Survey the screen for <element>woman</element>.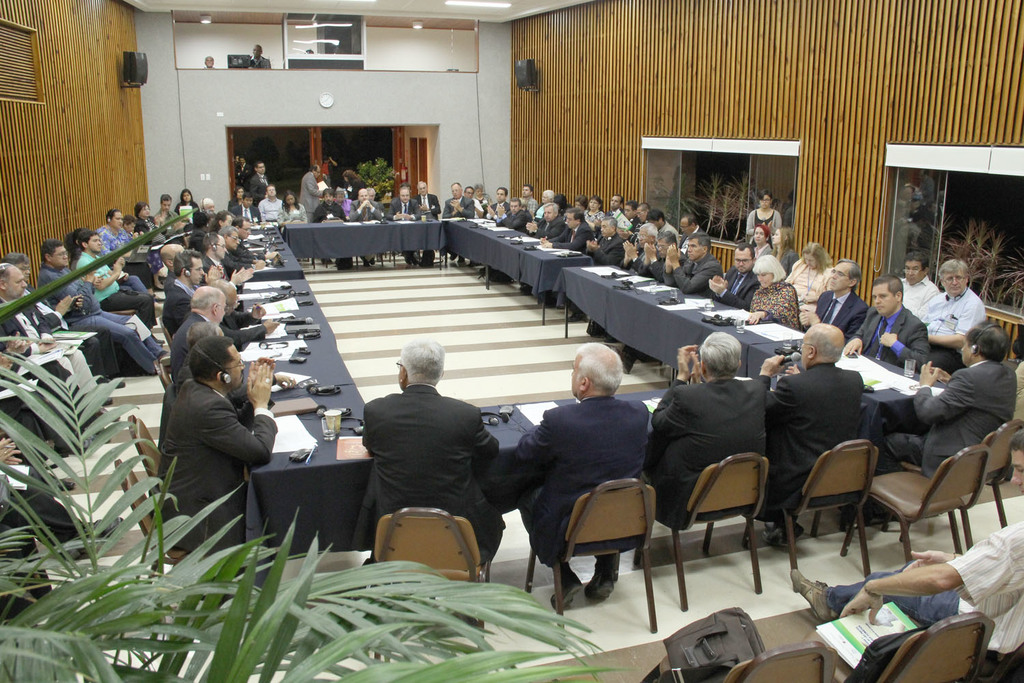
Survey found: {"x1": 743, "y1": 186, "x2": 788, "y2": 240}.
